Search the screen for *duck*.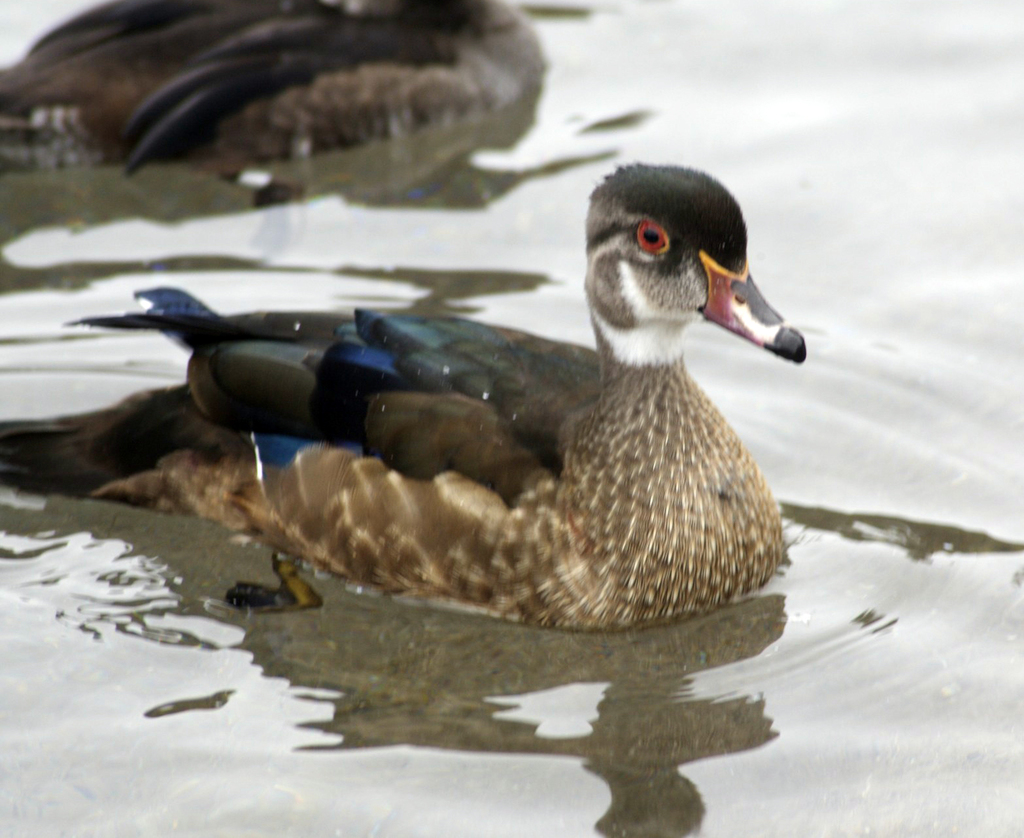
Found at (103,176,811,635).
